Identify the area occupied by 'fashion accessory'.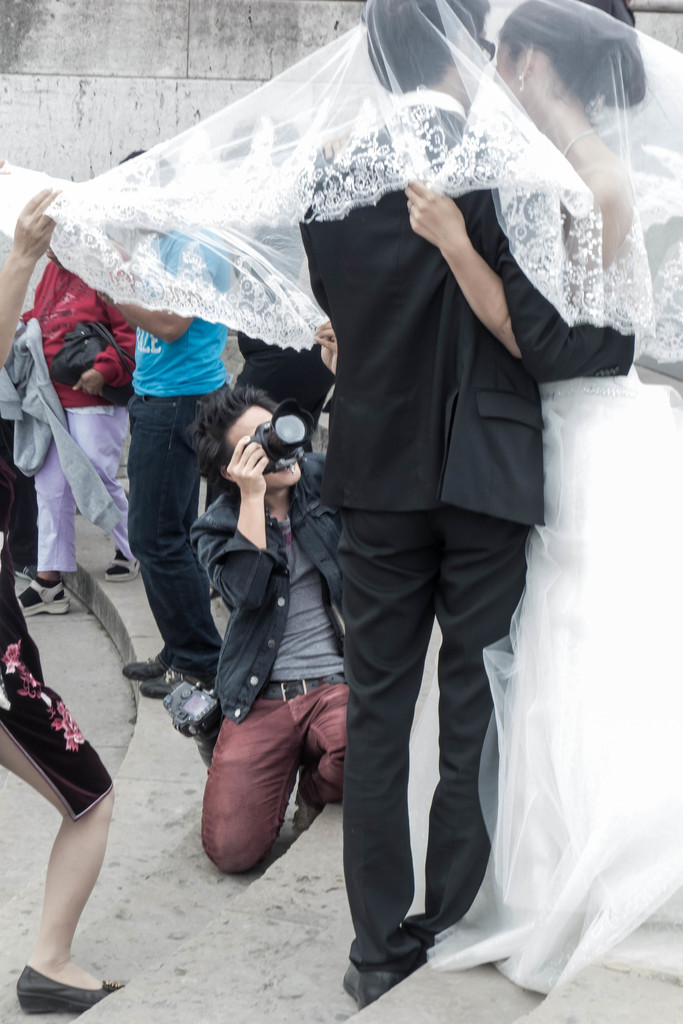
Area: (46,317,139,406).
